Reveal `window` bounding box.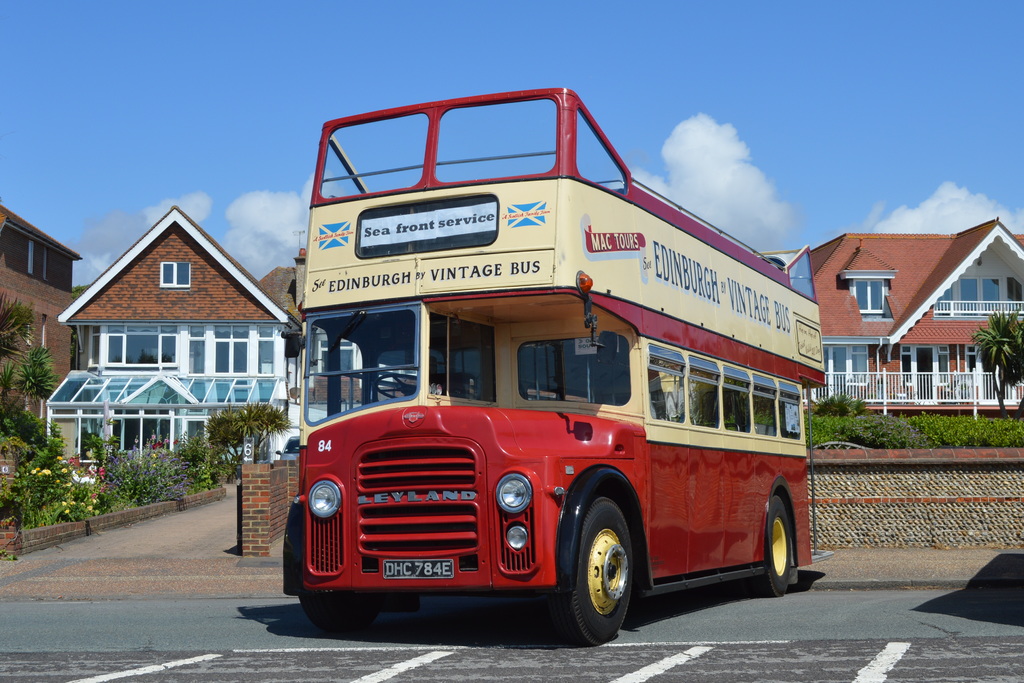
Revealed: bbox=(848, 277, 890, 320).
